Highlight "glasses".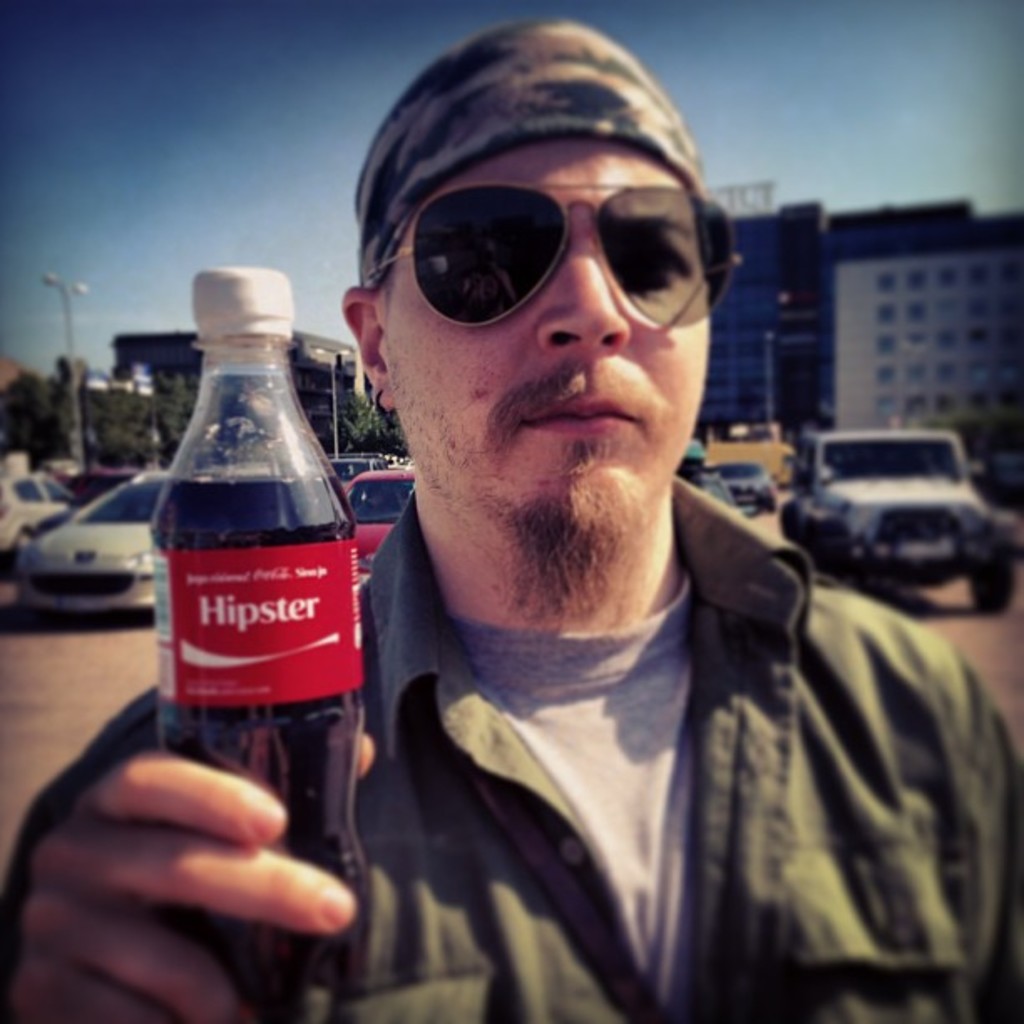
Highlighted region: x1=360 y1=179 x2=745 y2=335.
